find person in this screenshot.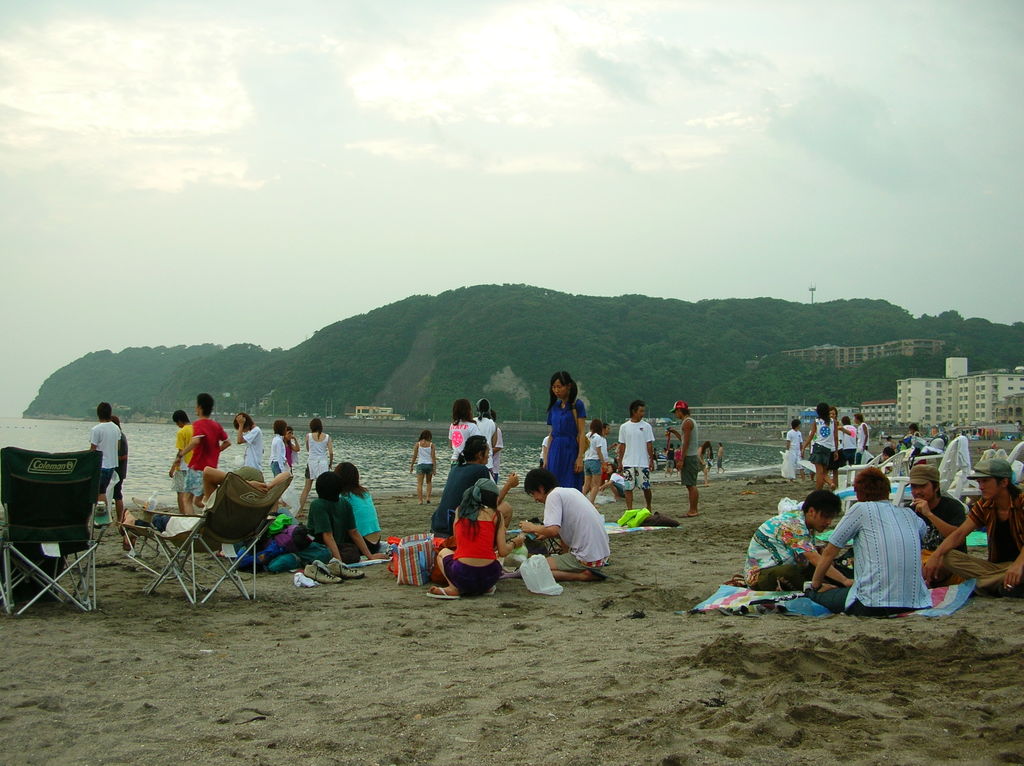
The bounding box for person is (804, 401, 840, 484).
